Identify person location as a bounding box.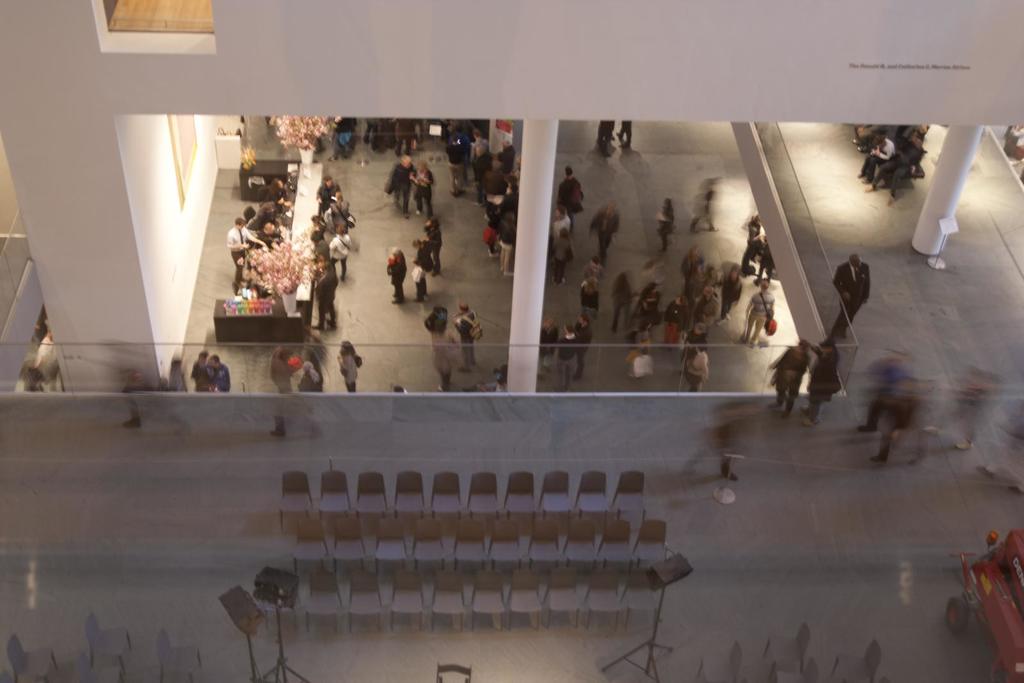
locate(575, 310, 595, 373).
